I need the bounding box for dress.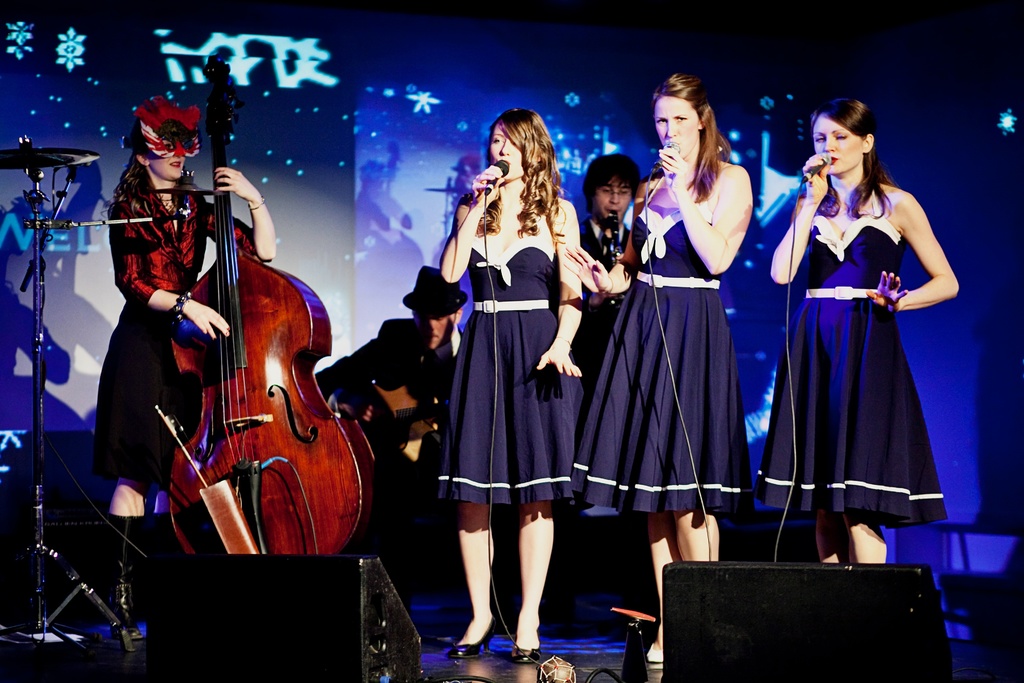
Here it is: region(568, 210, 749, 514).
